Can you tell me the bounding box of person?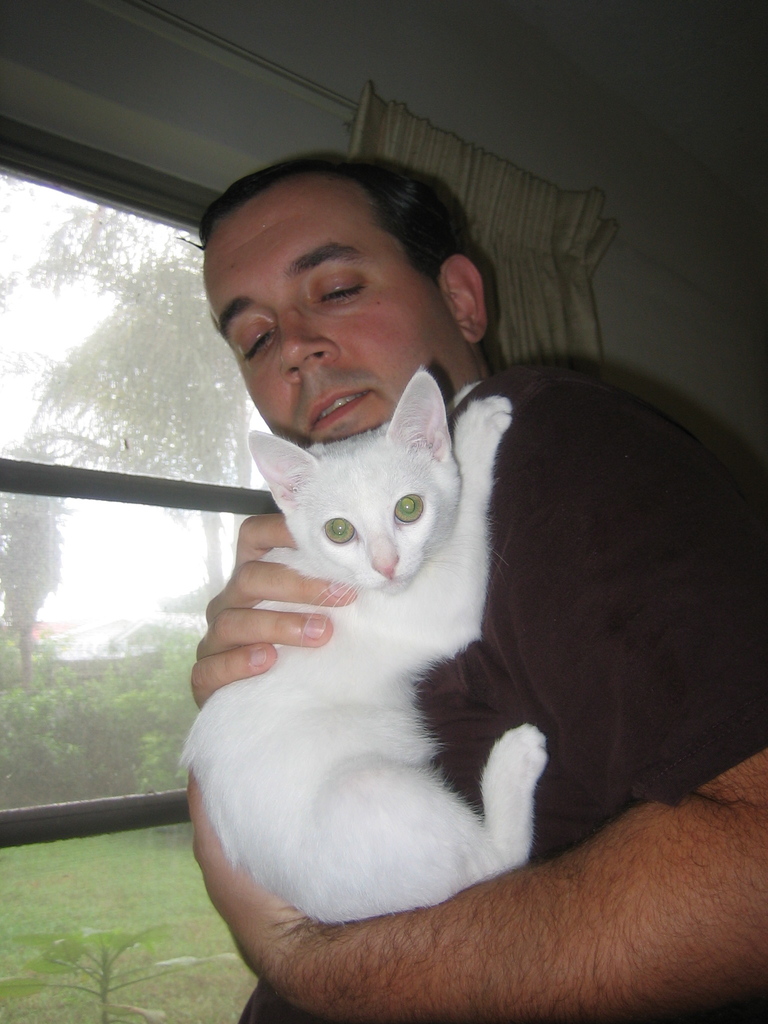
bbox=(176, 150, 767, 1021).
